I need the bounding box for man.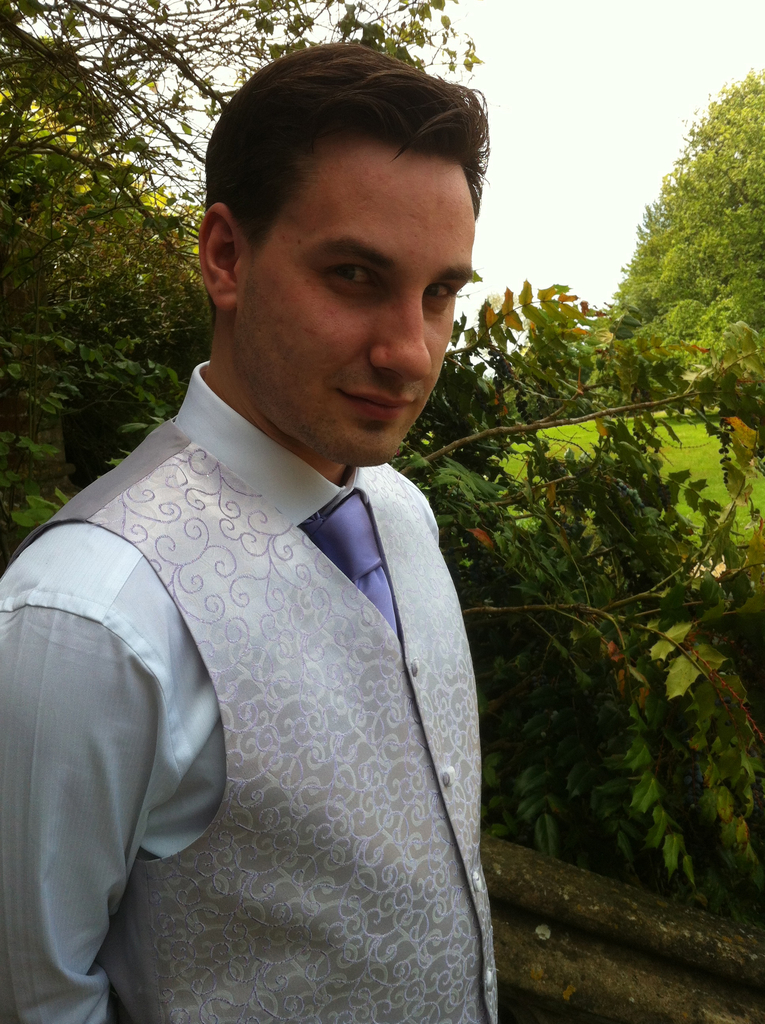
Here it is: <region>15, 55, 578, 989</region>.
